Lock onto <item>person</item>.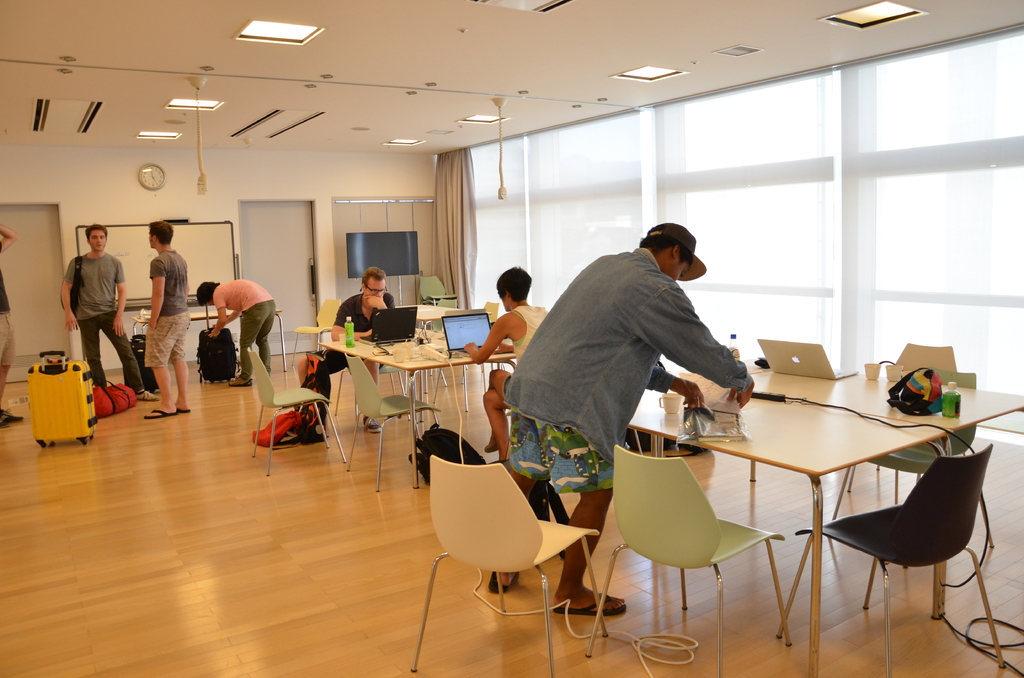
Locked: <box>143,221,194,420</box>.
